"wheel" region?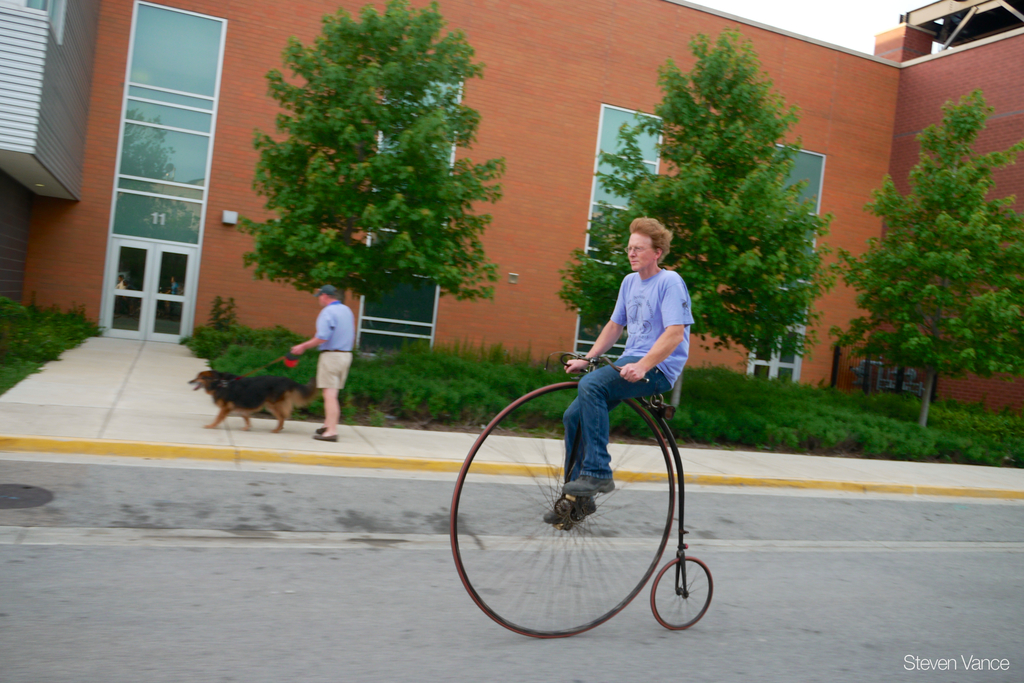
crop(655, 557, 716, 639)
